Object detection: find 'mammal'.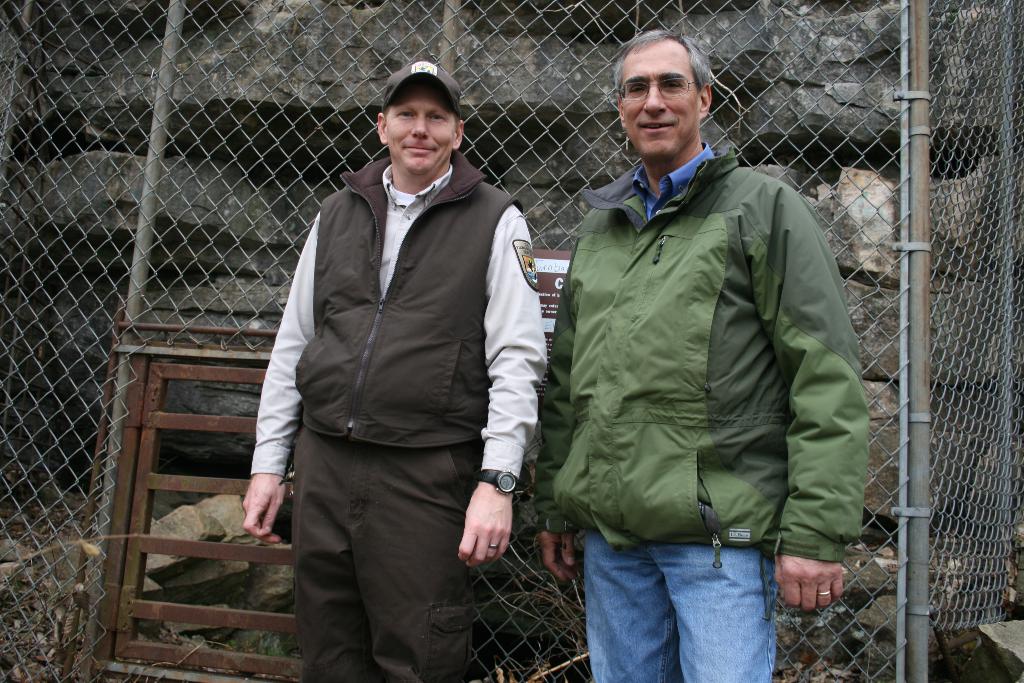
Rect(241, 58, 548, 682).
